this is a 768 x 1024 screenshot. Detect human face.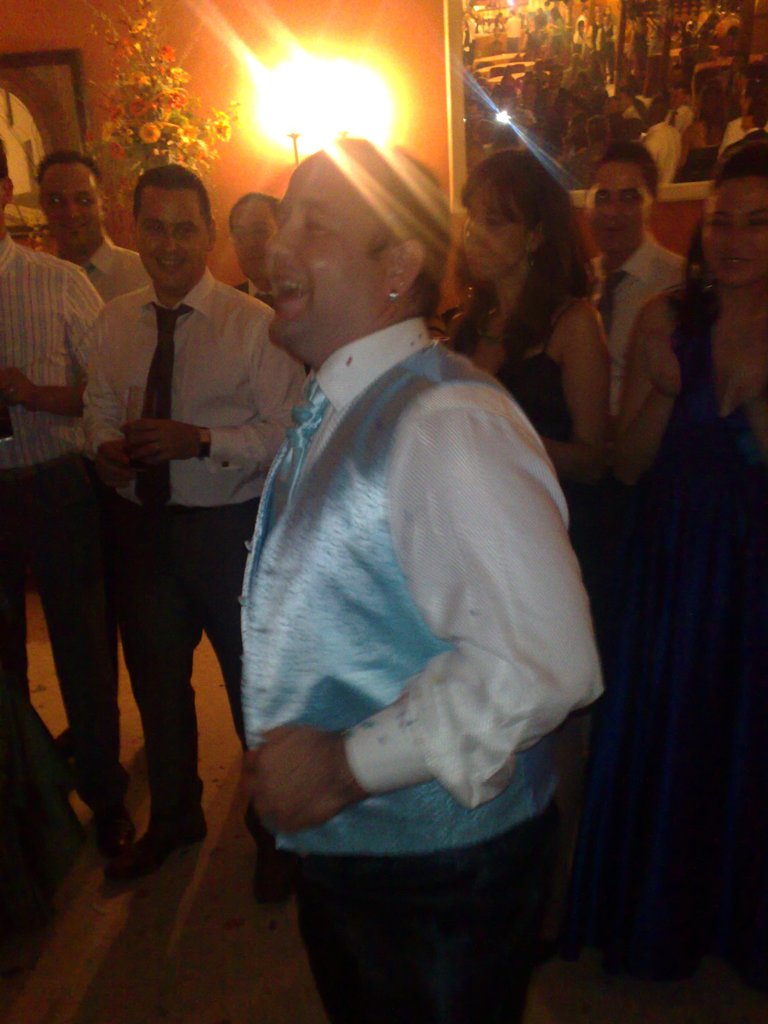
box(706, 179, 767, 294).
